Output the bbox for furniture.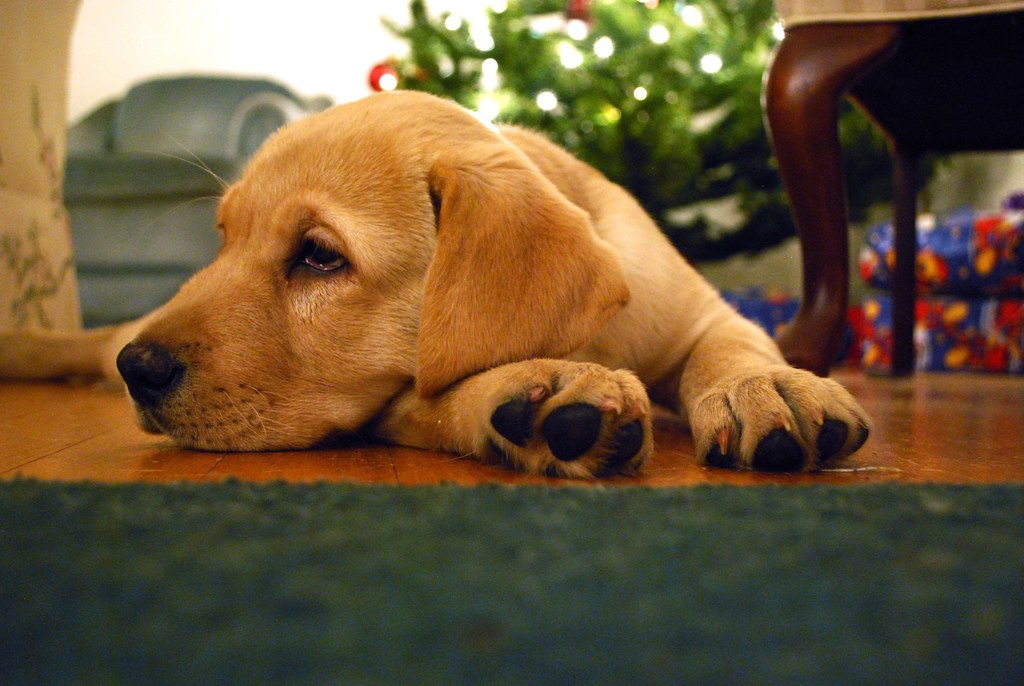
755, 0, 1023, 377.
